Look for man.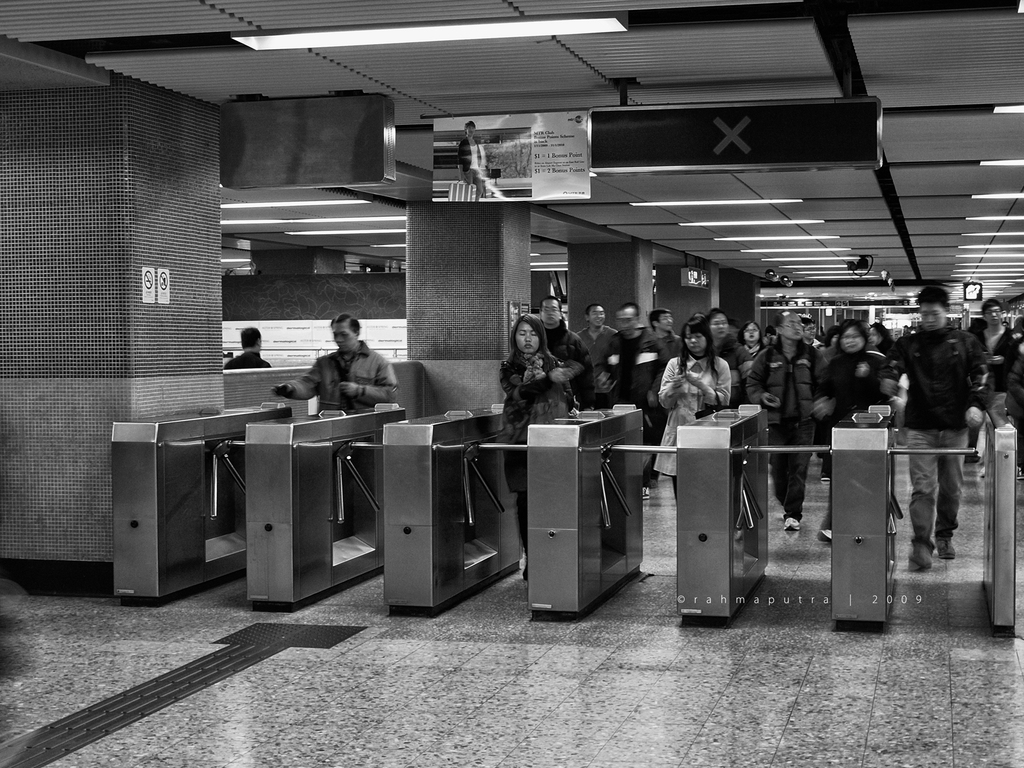
Found: (x1=601, y1=305, x2=665, y2=495).
